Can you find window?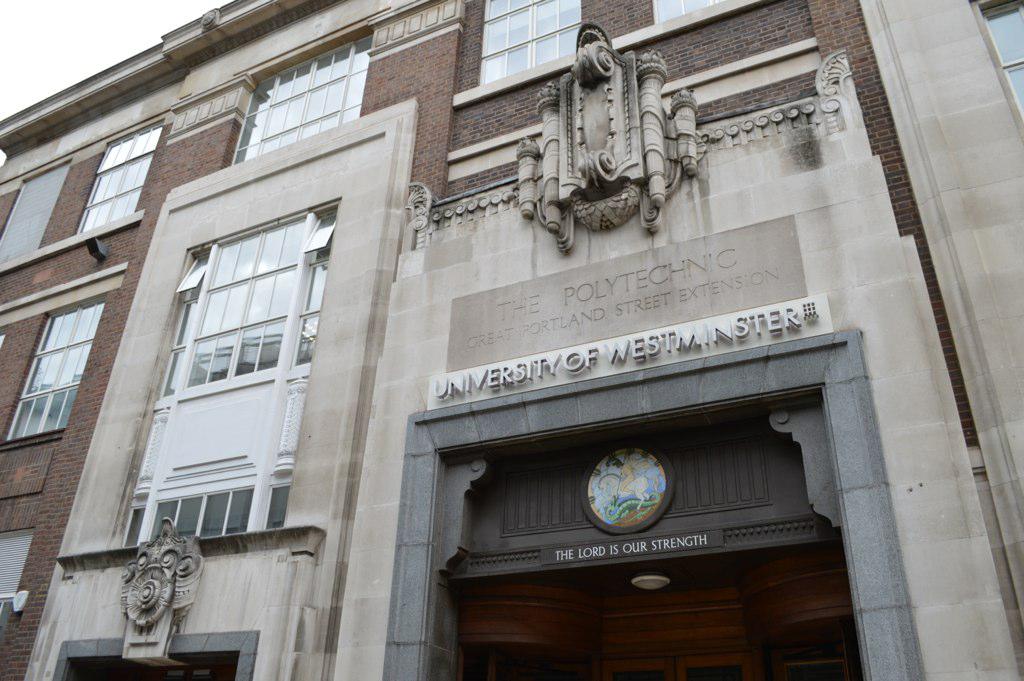
Yes, bounding box: 233,23,373,156.
